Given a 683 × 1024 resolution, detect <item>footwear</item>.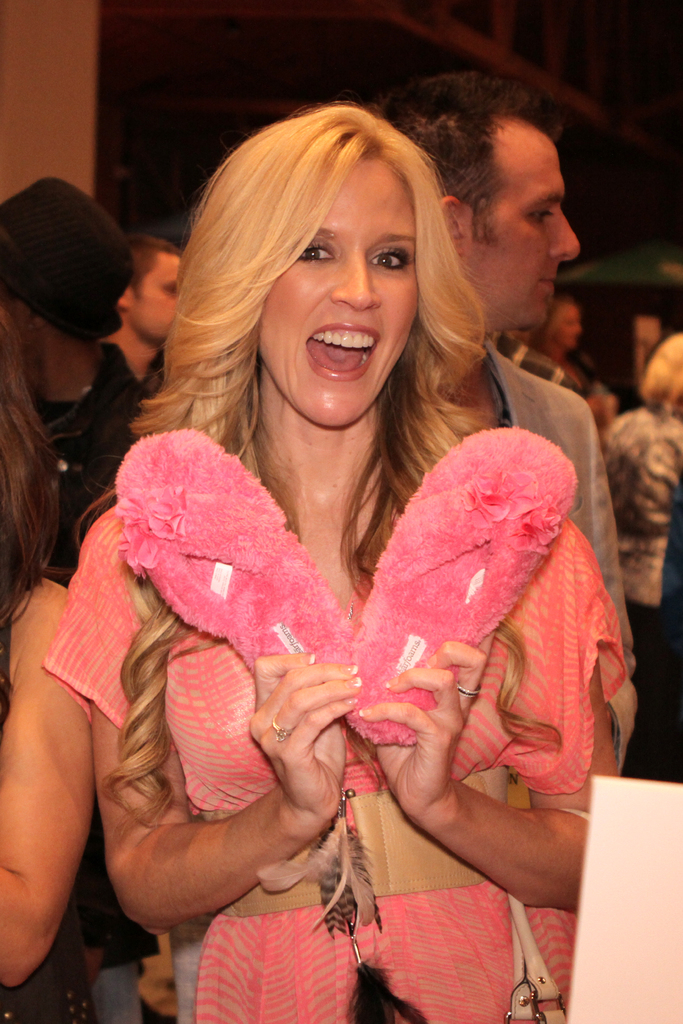
x1=54, y1=957, x2=102, y2=1022.
